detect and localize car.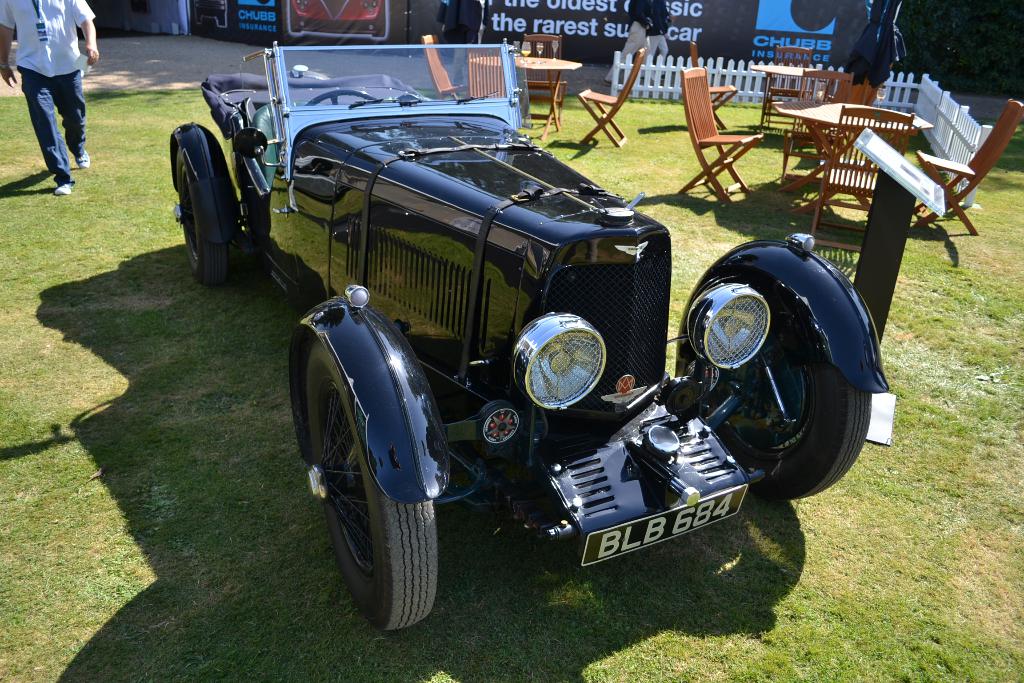
Localized at (170,38,892,630).
